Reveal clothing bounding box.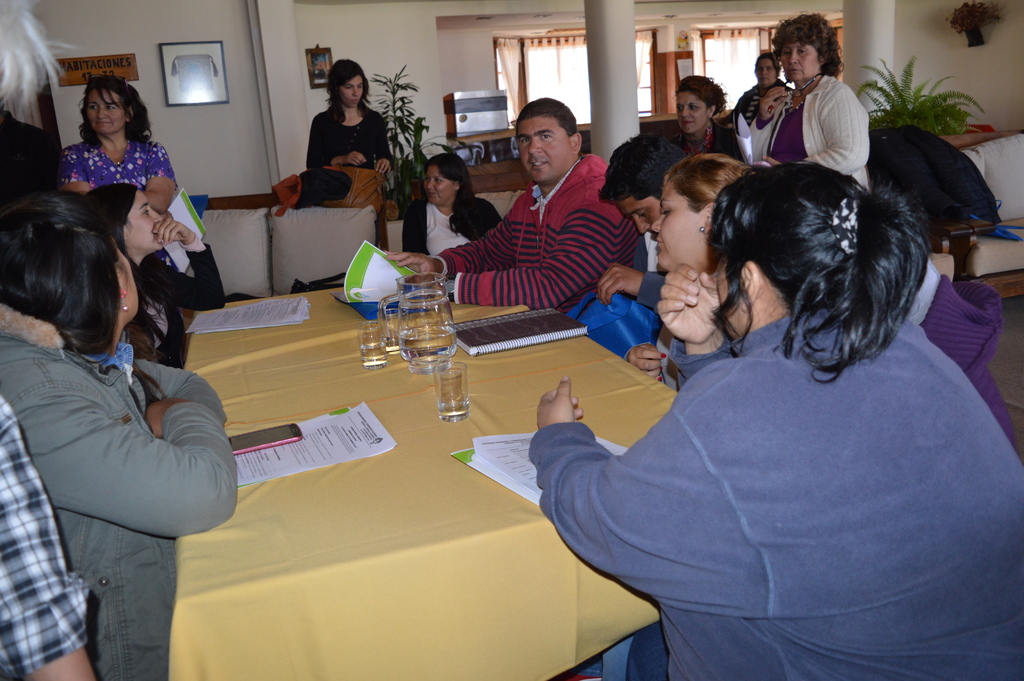
Revealed: select_region(757, 72, 876, 195).
